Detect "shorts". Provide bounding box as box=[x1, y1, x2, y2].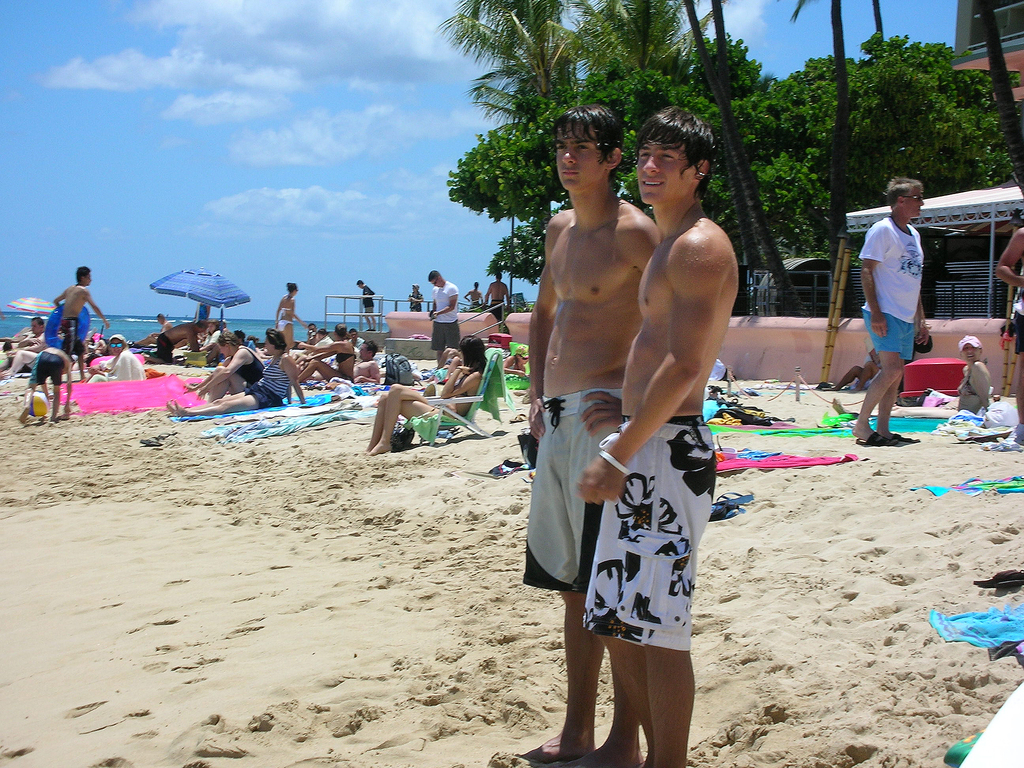
box=[582, 448, 717, 665].
